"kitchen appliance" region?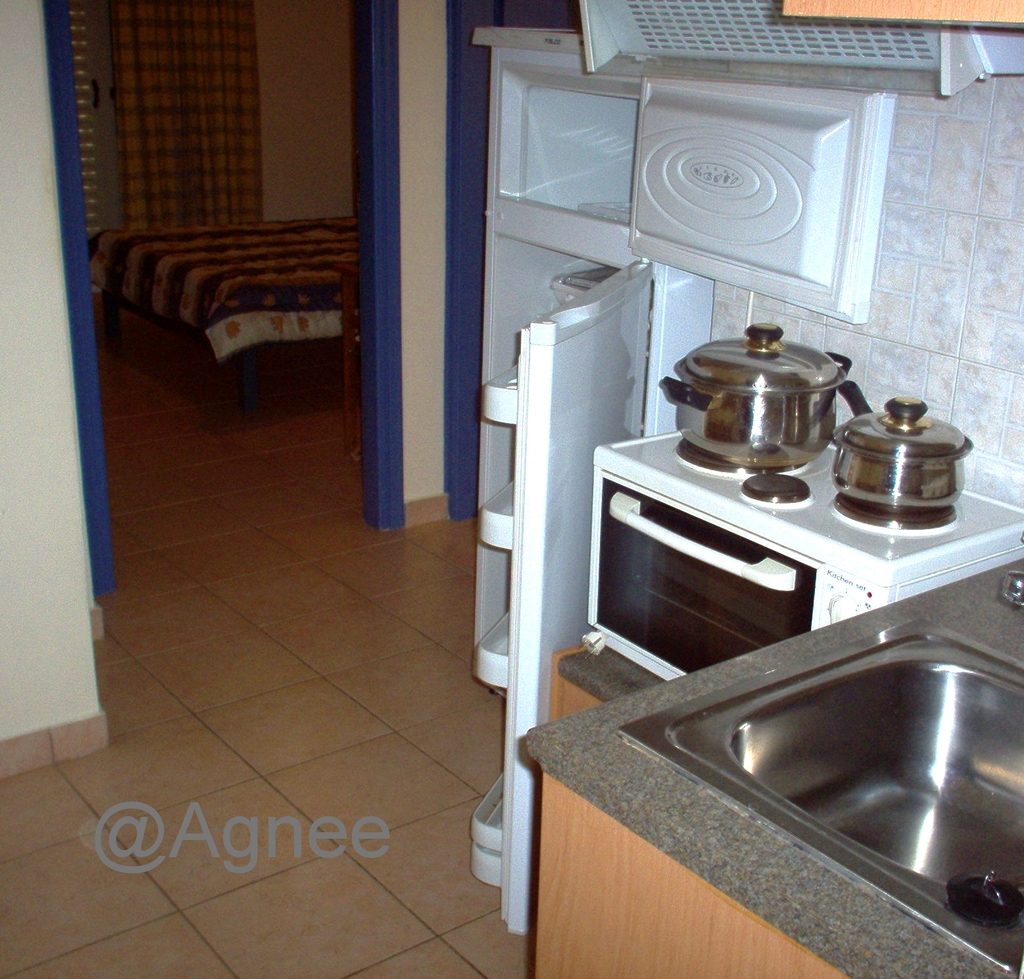
detection(834, 396, 968, 508)
